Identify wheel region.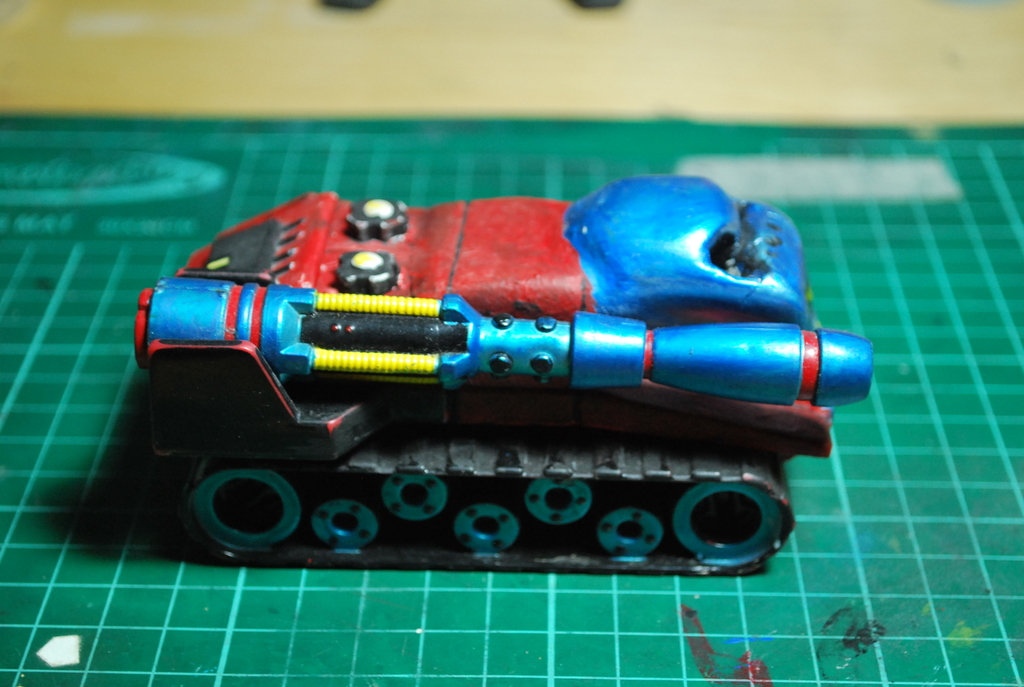
Region: bbox=(597, 509, 663, 557).
